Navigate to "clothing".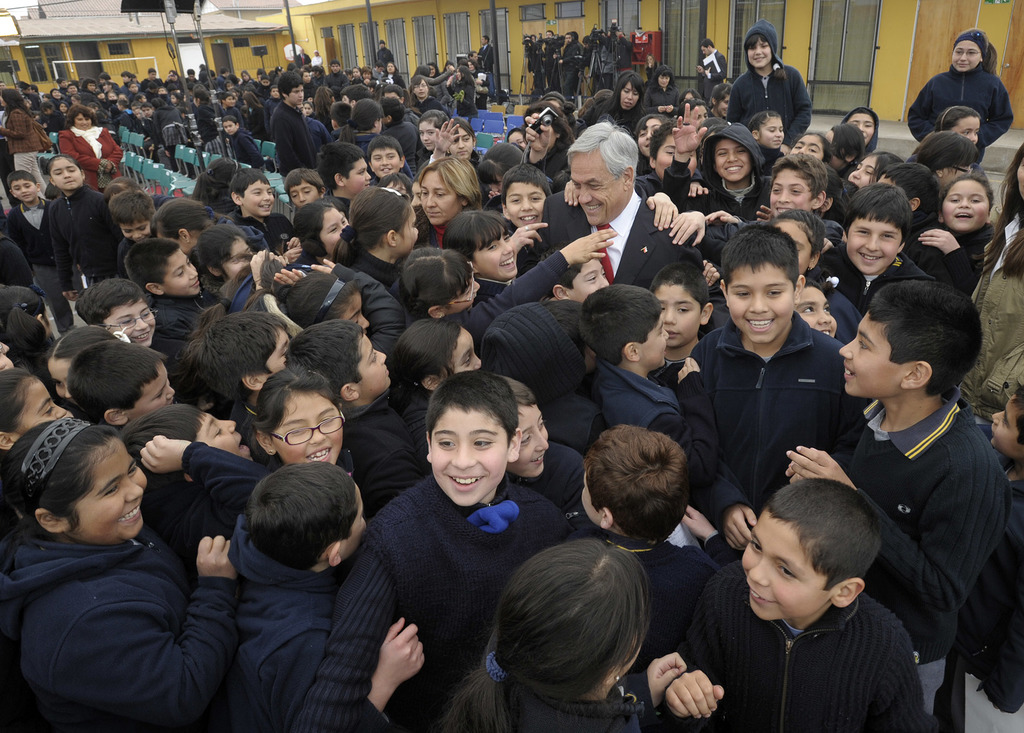
Navigation target: 216/220/285/245.
